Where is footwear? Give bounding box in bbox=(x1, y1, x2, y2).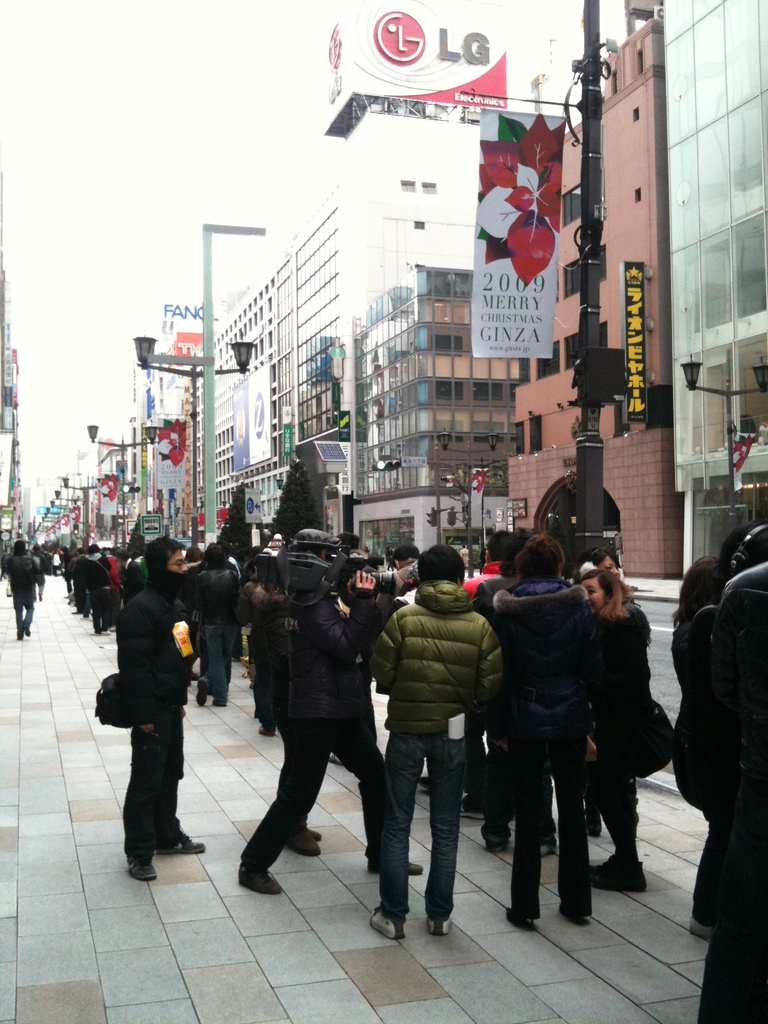
bbox=(152, 840, 200, 854).
